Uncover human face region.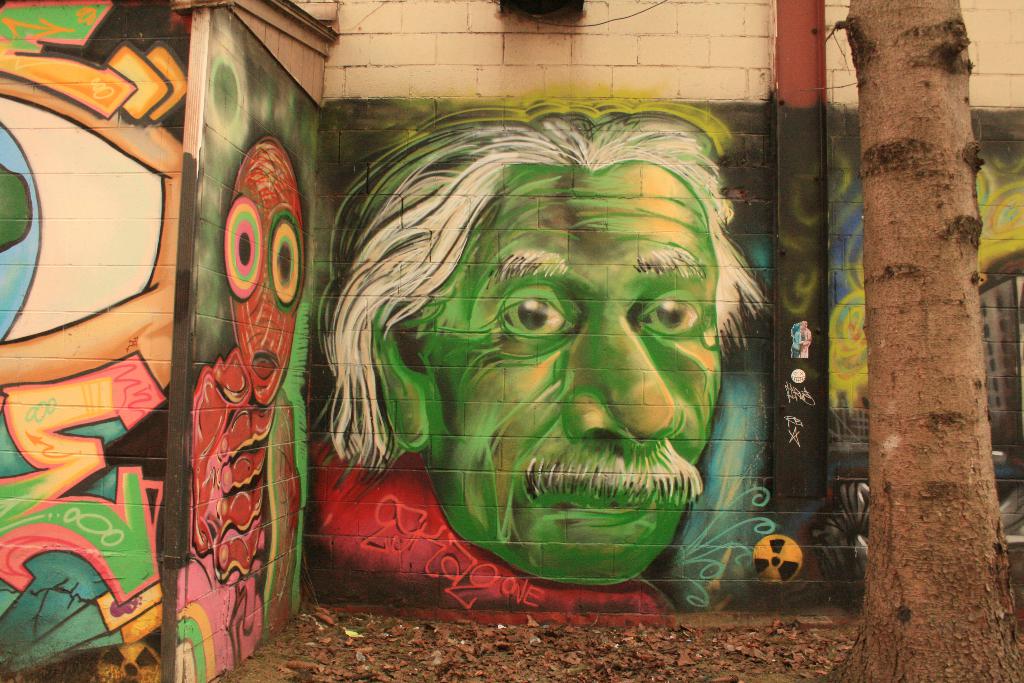
Uncovered: BBox(440, 165, 728, 595).
